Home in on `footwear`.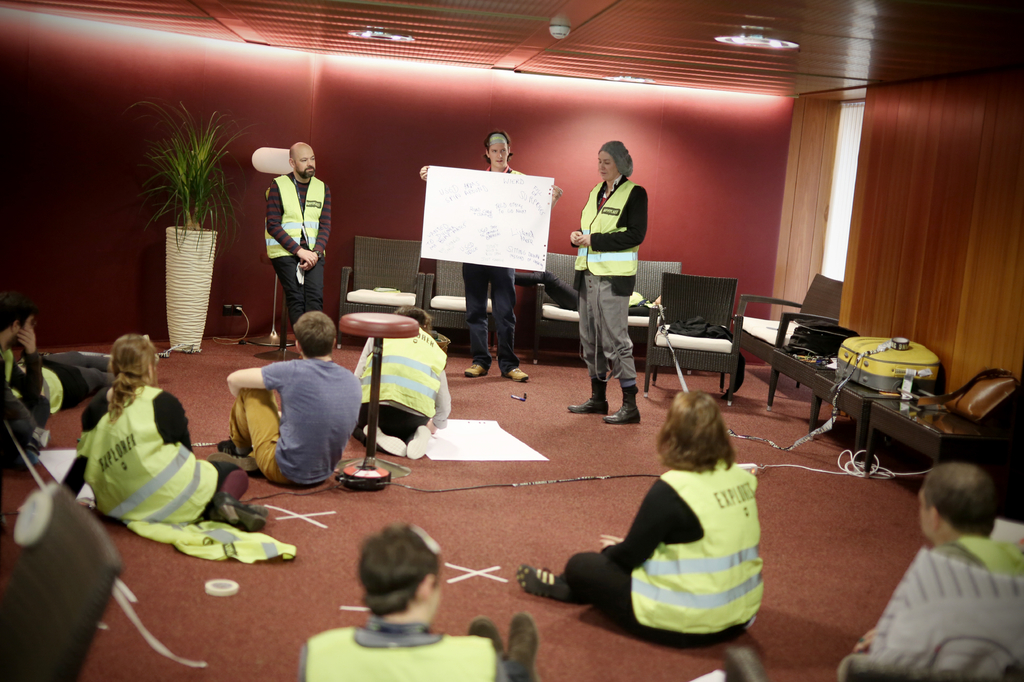
Homed in at 212 489 266 534.
